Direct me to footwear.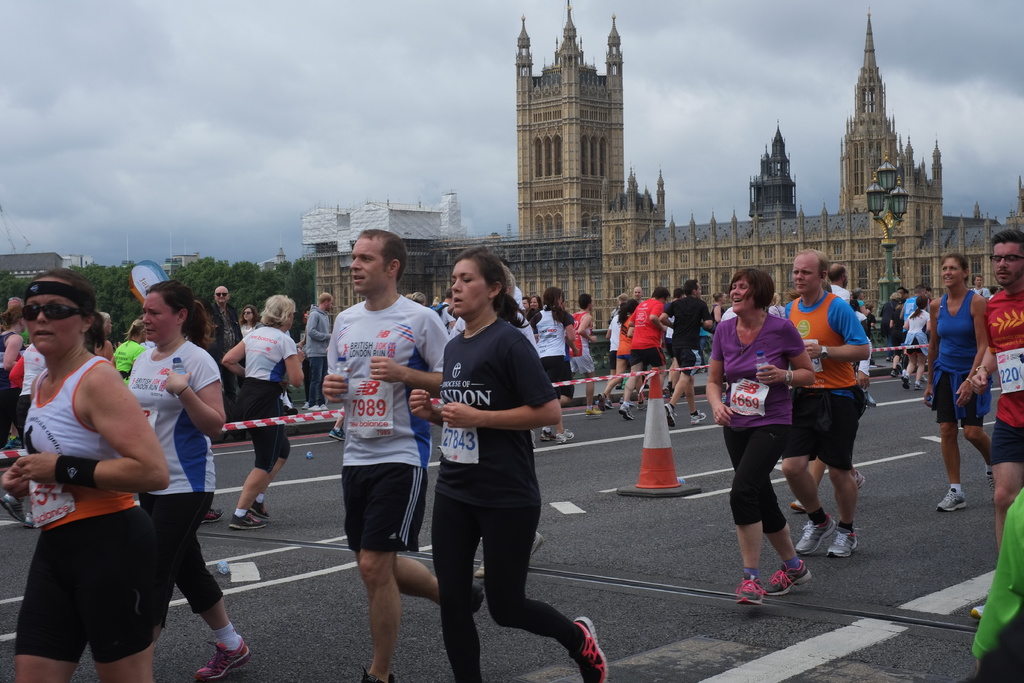
Direction: region(597, 388, 612, 416).
